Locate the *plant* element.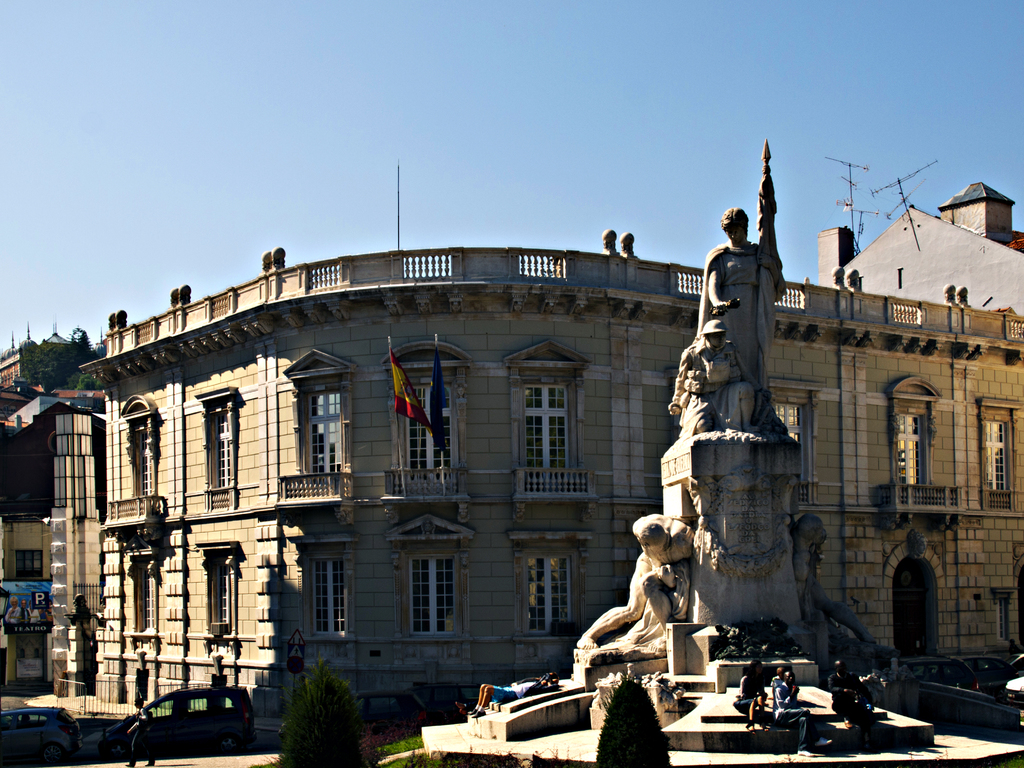
Element bbox: region(269, 664, 362, 761).
